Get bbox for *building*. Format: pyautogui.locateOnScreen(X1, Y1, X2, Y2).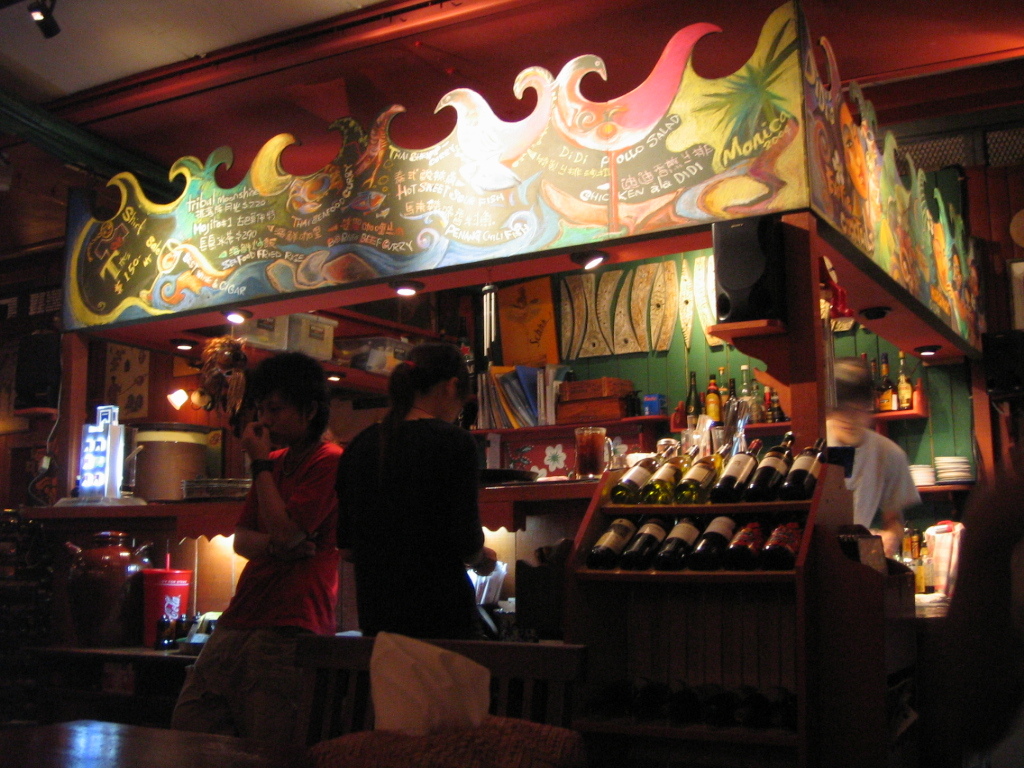
pyautogui.locateOnScreen(0, 0, 1023, 767).
